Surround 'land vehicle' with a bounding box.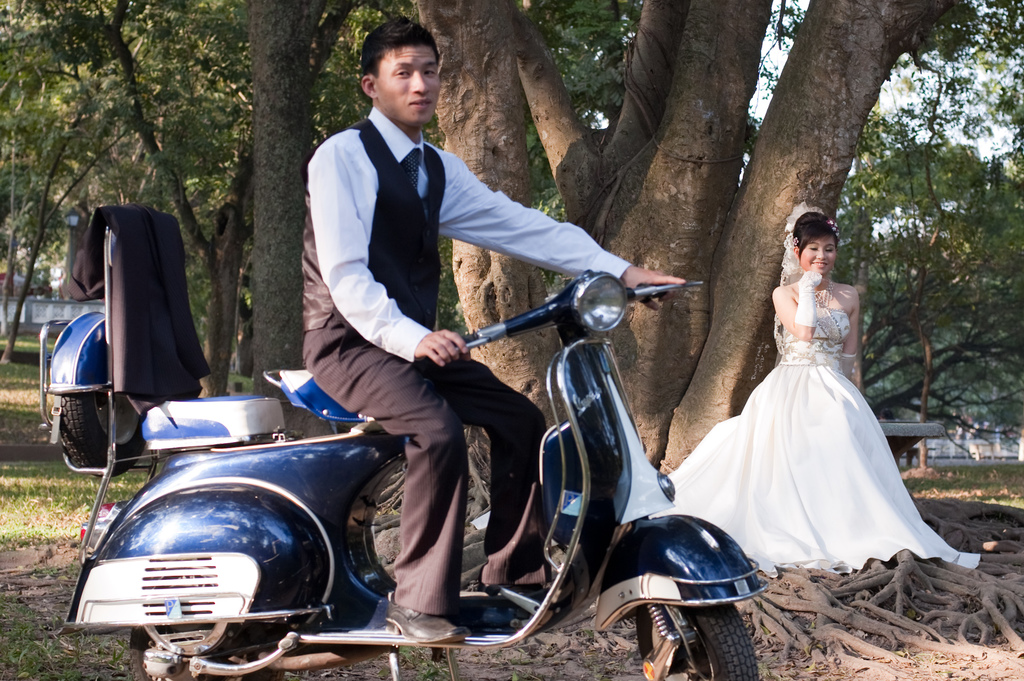
59/220/806/680.
